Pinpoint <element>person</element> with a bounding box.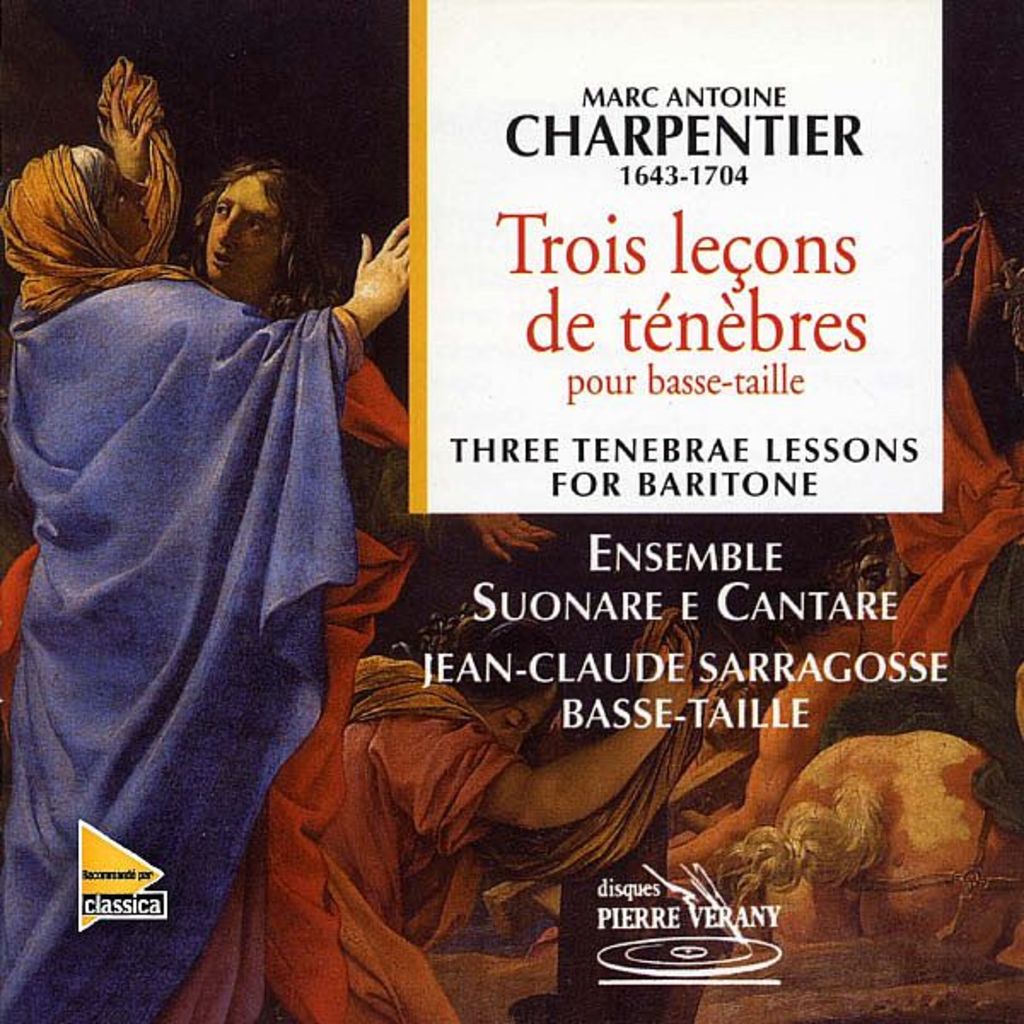
l=0, t=60, r=425, b=1022.
